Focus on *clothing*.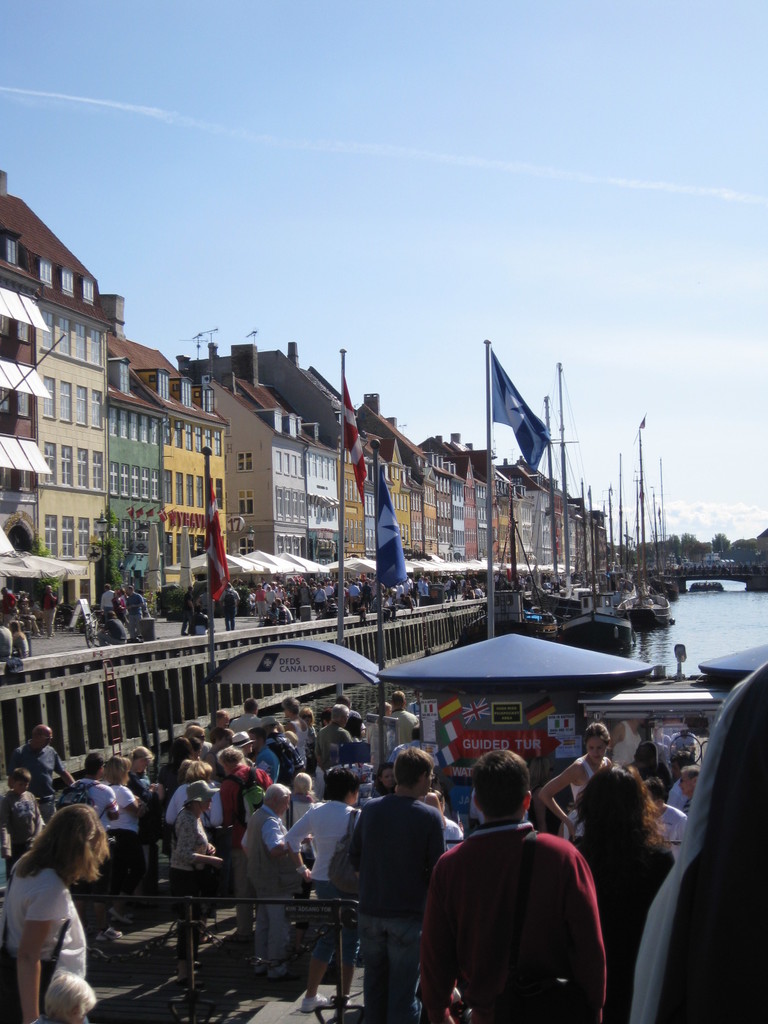
Focused at 445, 819, 462, 846.
